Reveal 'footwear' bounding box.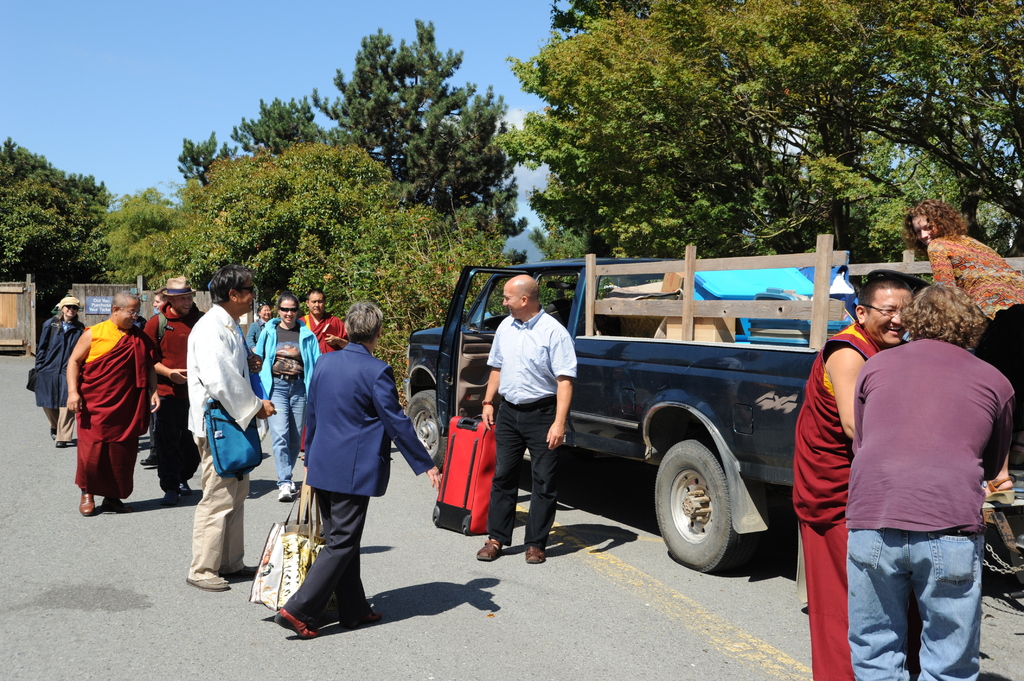
Revealed: 106 498 118 514.
